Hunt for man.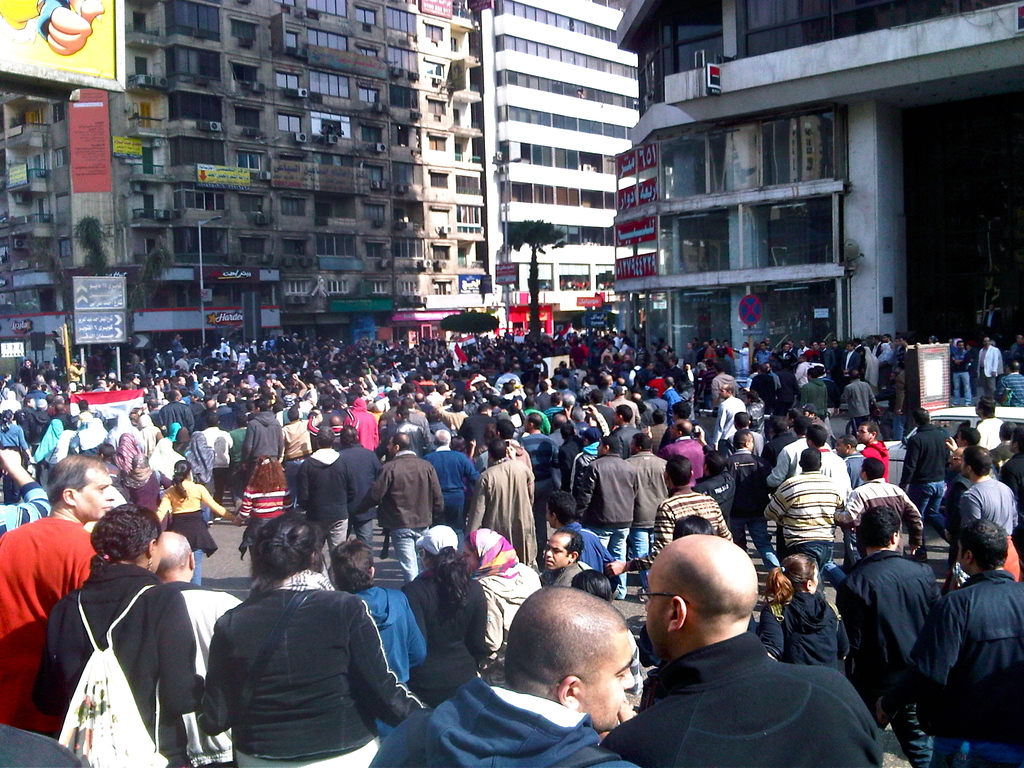
Hunted down at 813/338/840/376.
